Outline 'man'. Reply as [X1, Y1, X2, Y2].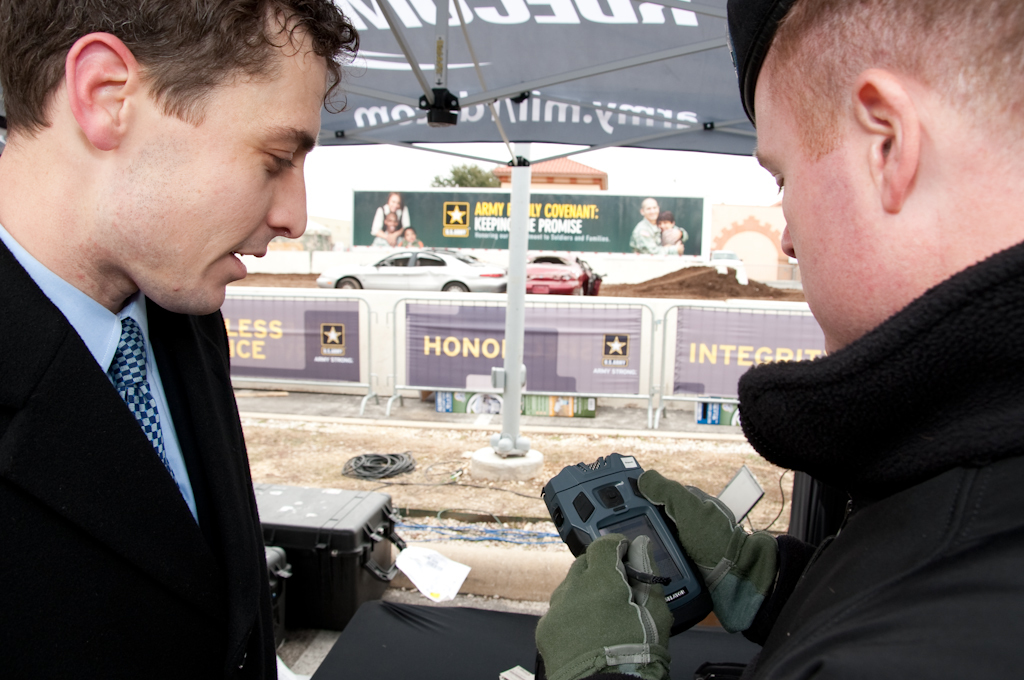
[372, 214, 426, 246].
